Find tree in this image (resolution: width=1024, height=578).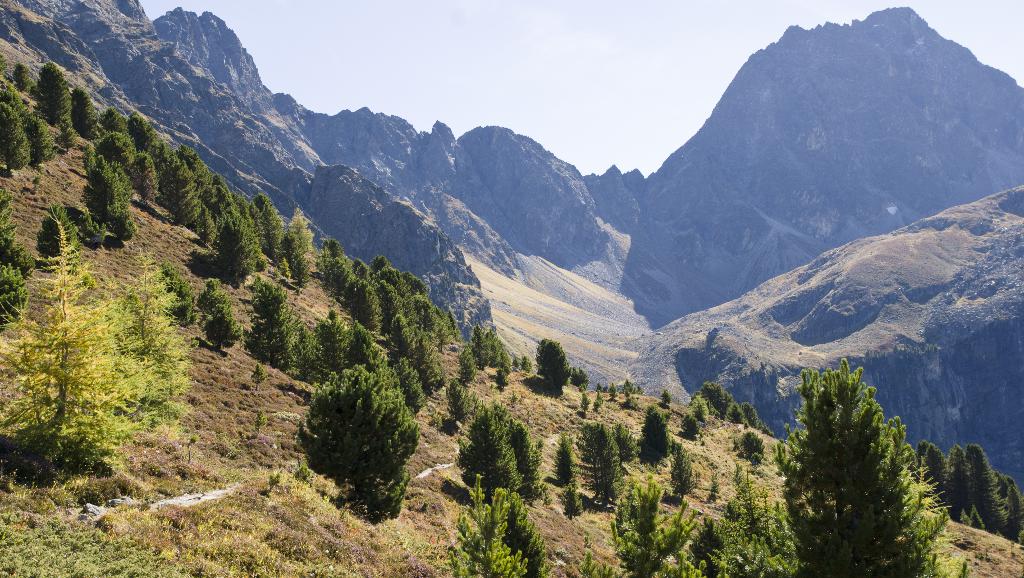
(111, 160, 131, 210).
